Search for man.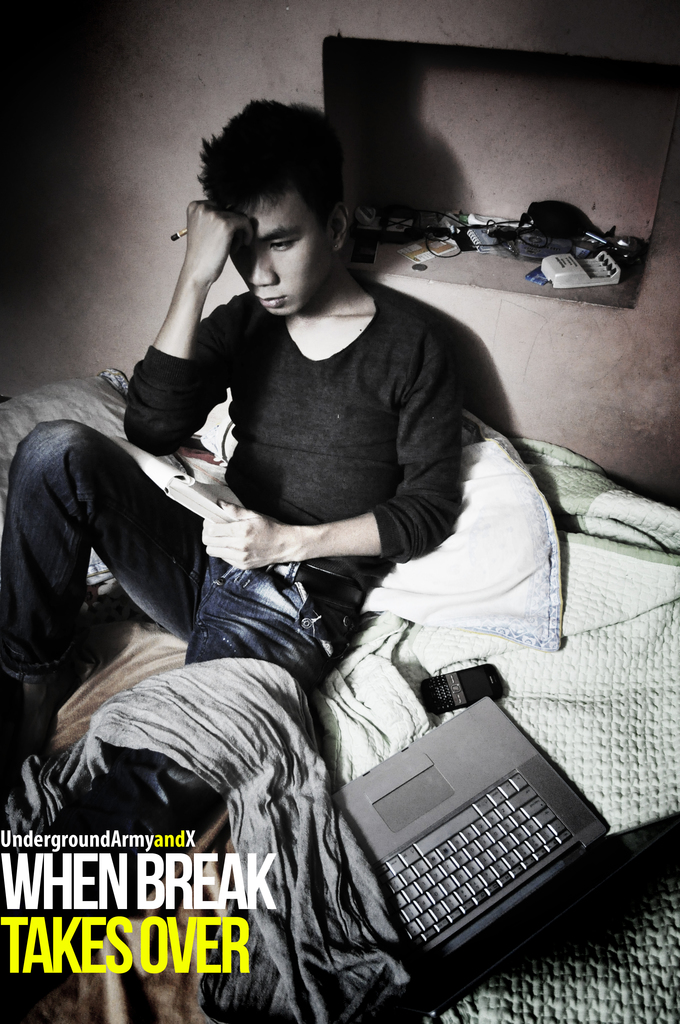
Found at bbox=(59, 108, 550, 954).
